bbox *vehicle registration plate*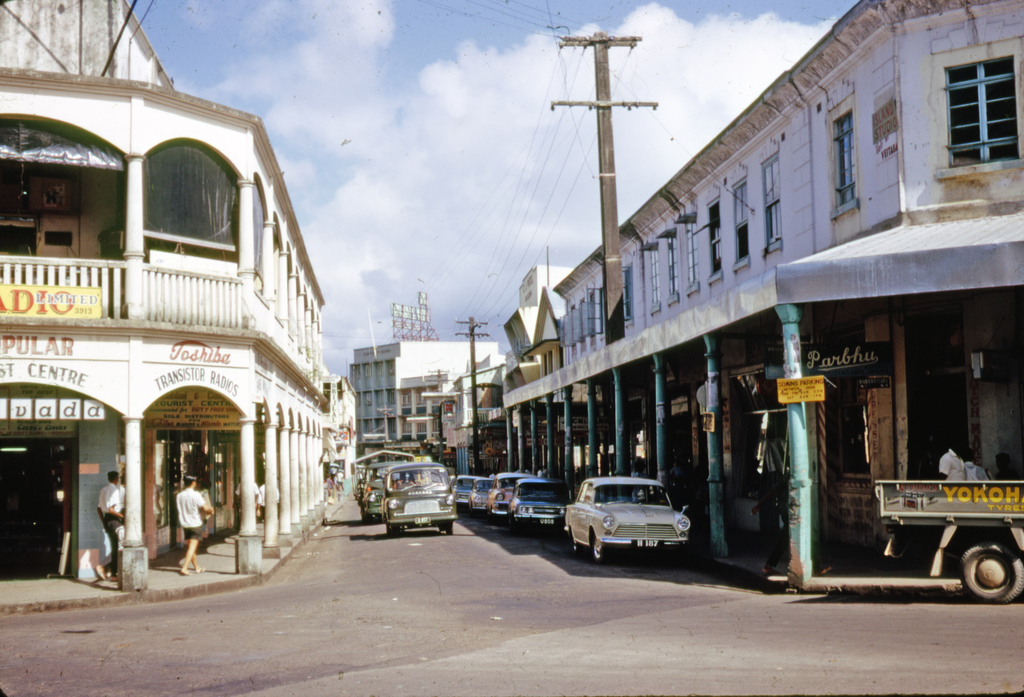
box=[537, 515, 557, 527]
